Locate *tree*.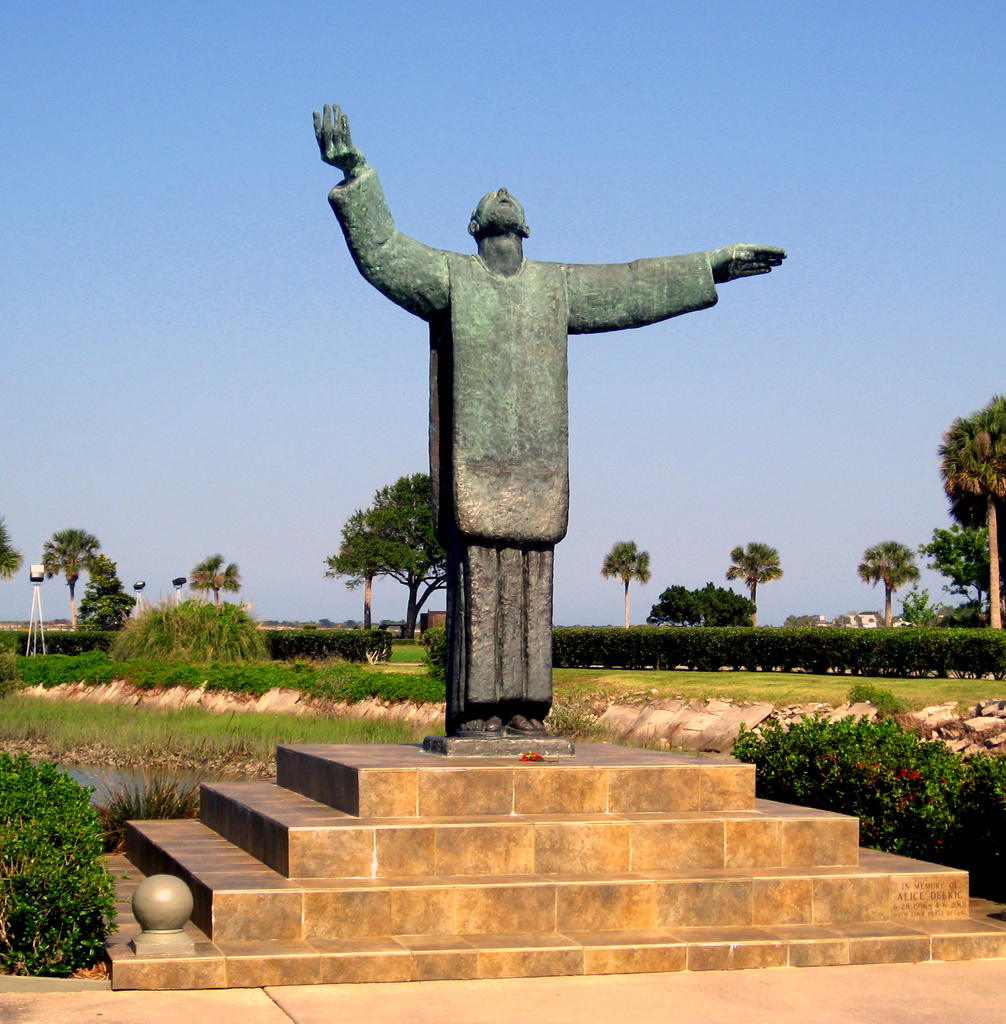
Bounding box: [x1=934, y1=397, x2=1005, y2=632].
